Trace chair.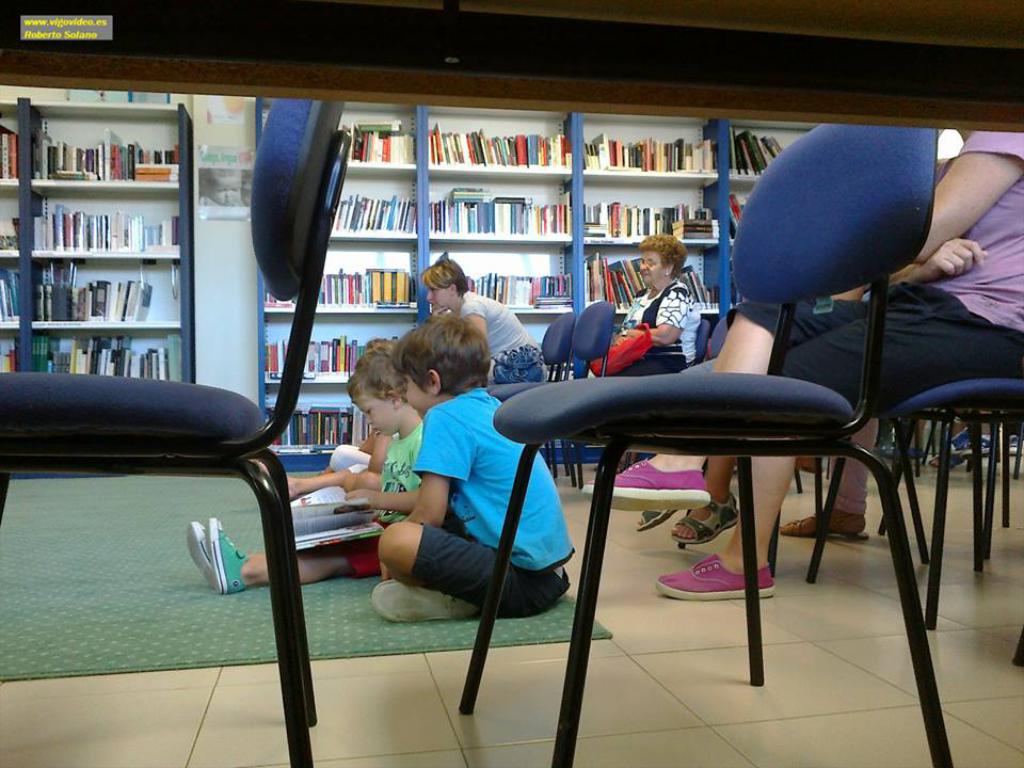
Traced to (482,297,619,496).
